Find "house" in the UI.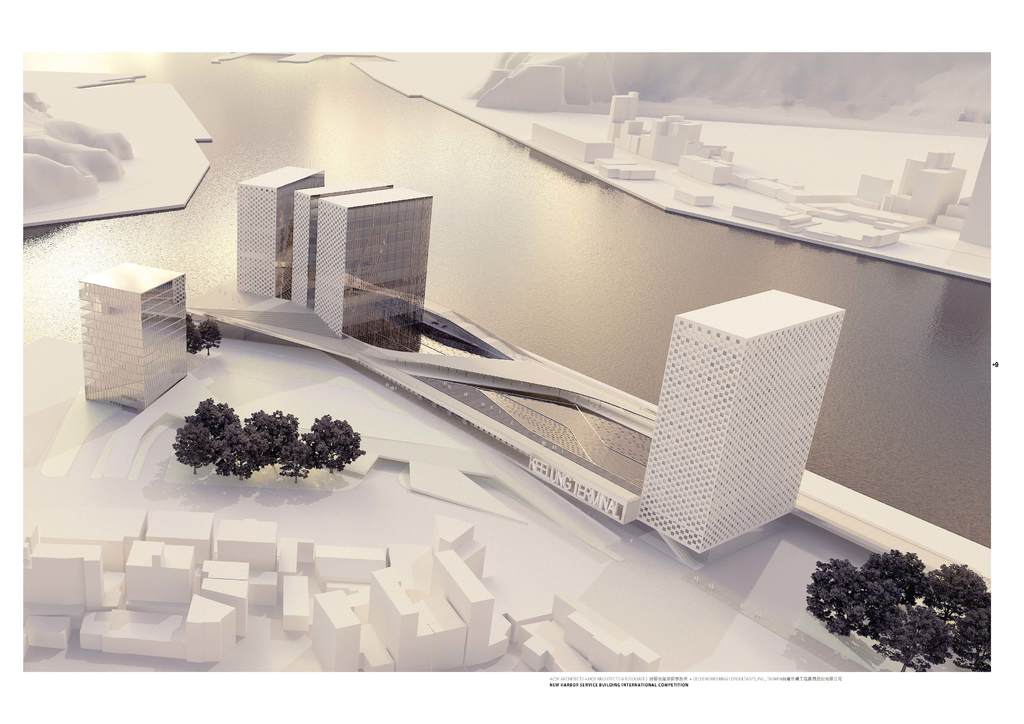
UI element at 83,264,183,408.
